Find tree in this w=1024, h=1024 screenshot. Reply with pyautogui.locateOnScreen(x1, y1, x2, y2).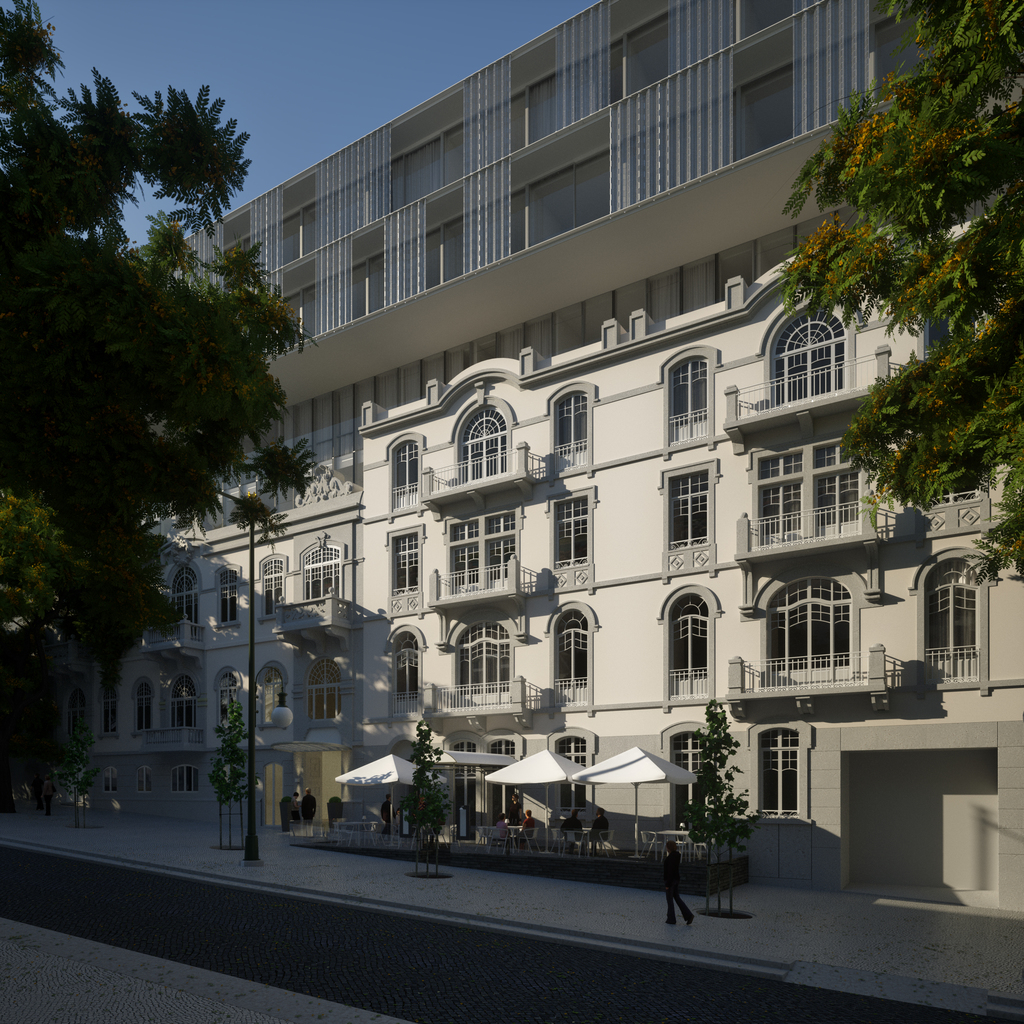
pyautogui.locateOnScreen(0, 0, 321, 662).
